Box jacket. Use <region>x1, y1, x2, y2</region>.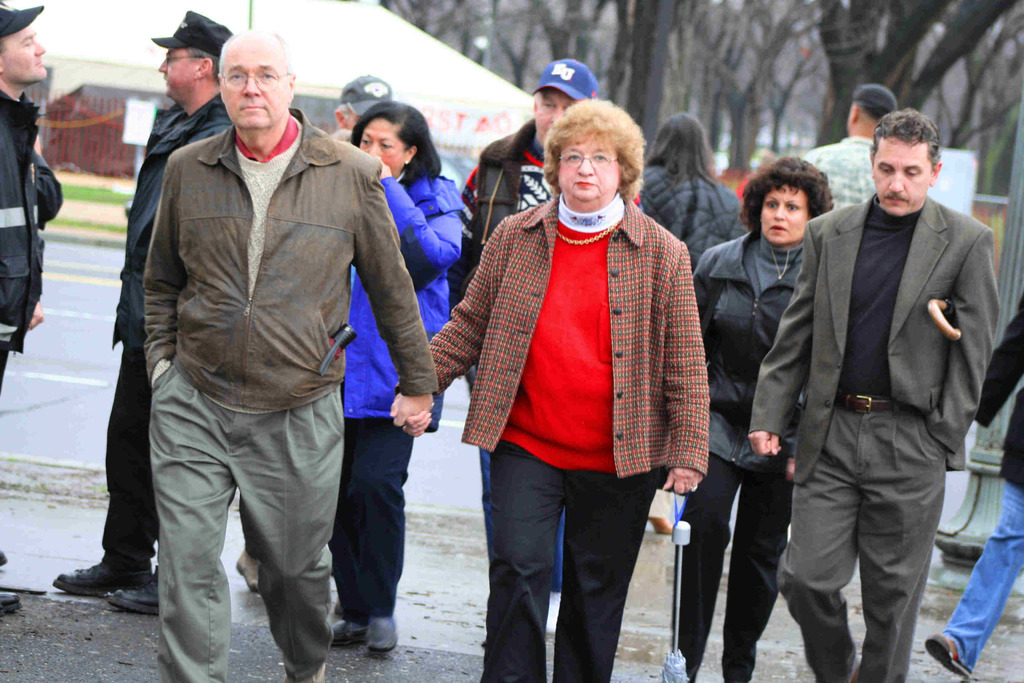
<region>146, 106, 440, 408</region>.
